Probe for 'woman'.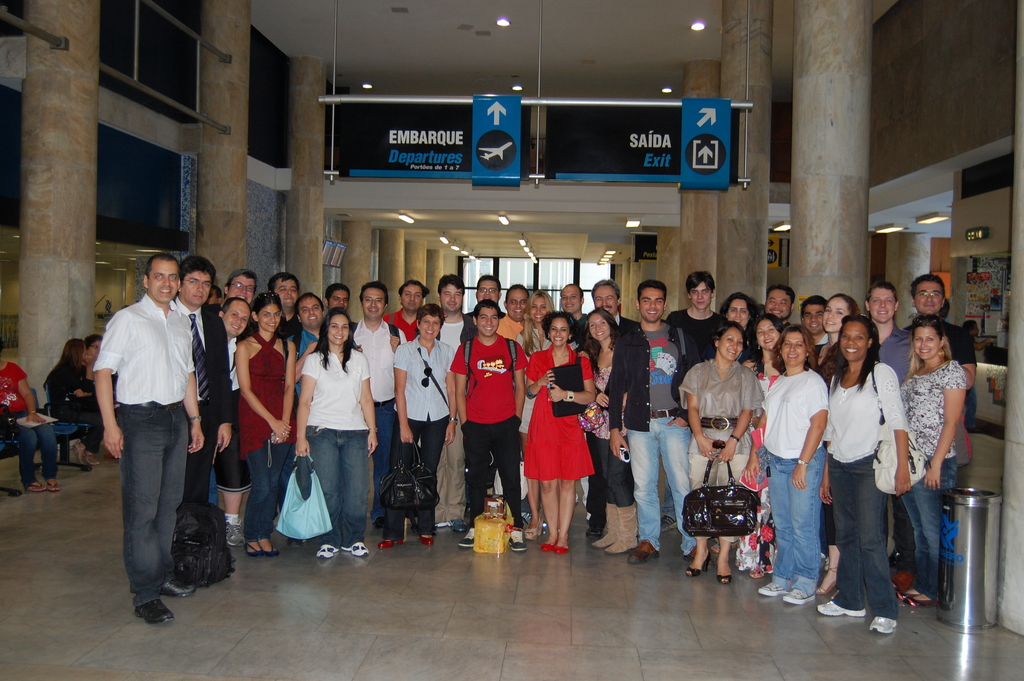
Probe result: 0:359:63:491.
